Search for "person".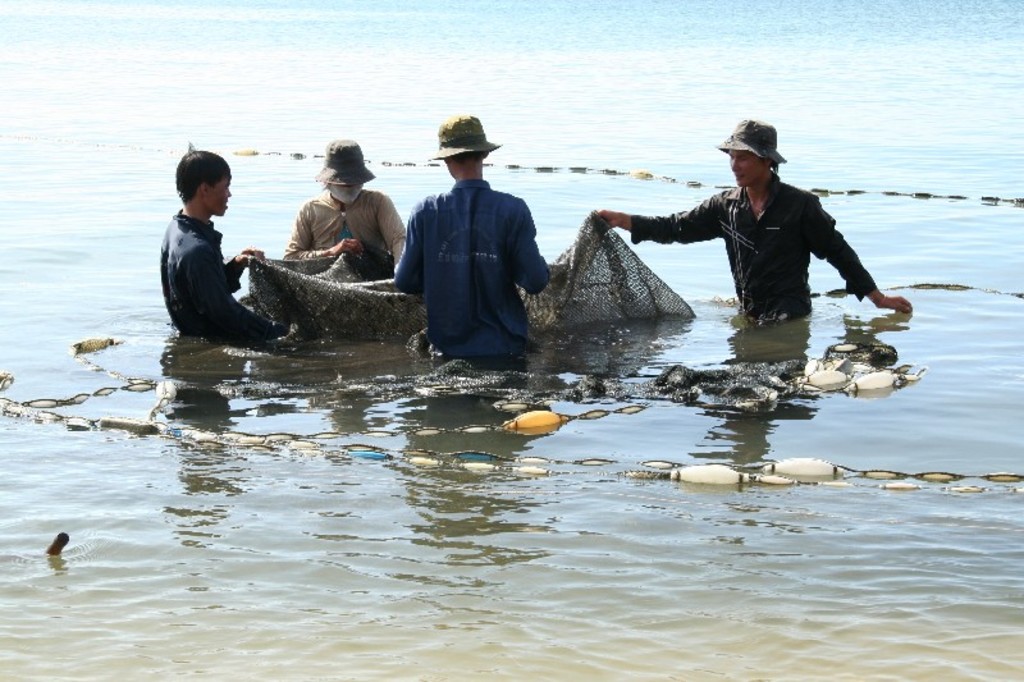
Found at (389, 131, 550, 365).
